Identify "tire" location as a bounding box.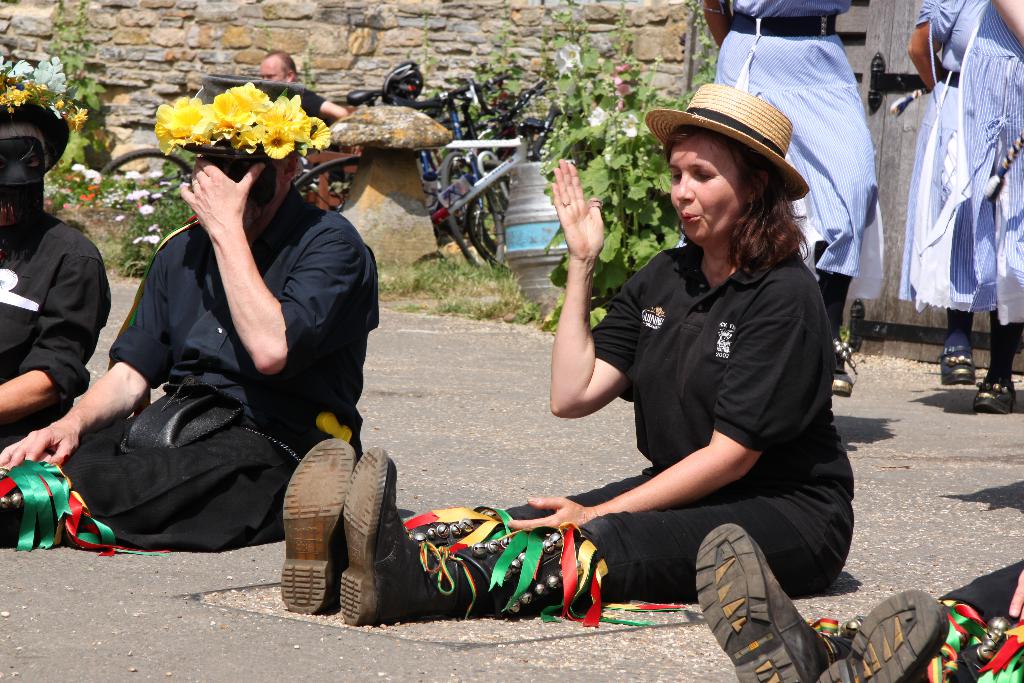
98,142,196,201.
